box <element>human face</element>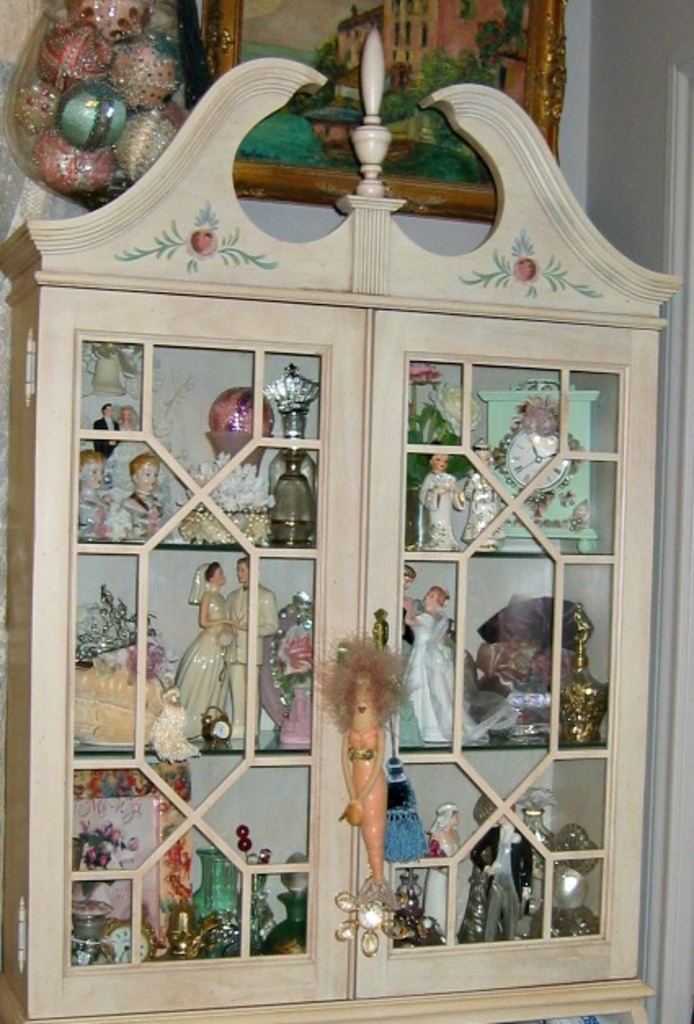
box(206, 562, 229, 591)
